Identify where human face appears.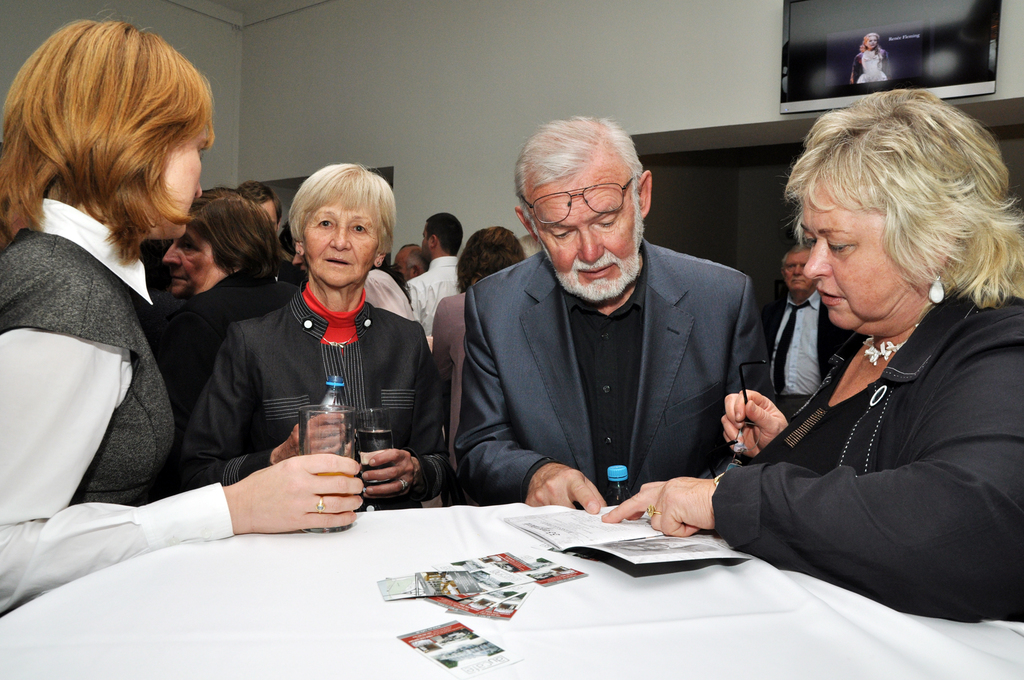
Appears at rect(164, 129, 212, 216).
